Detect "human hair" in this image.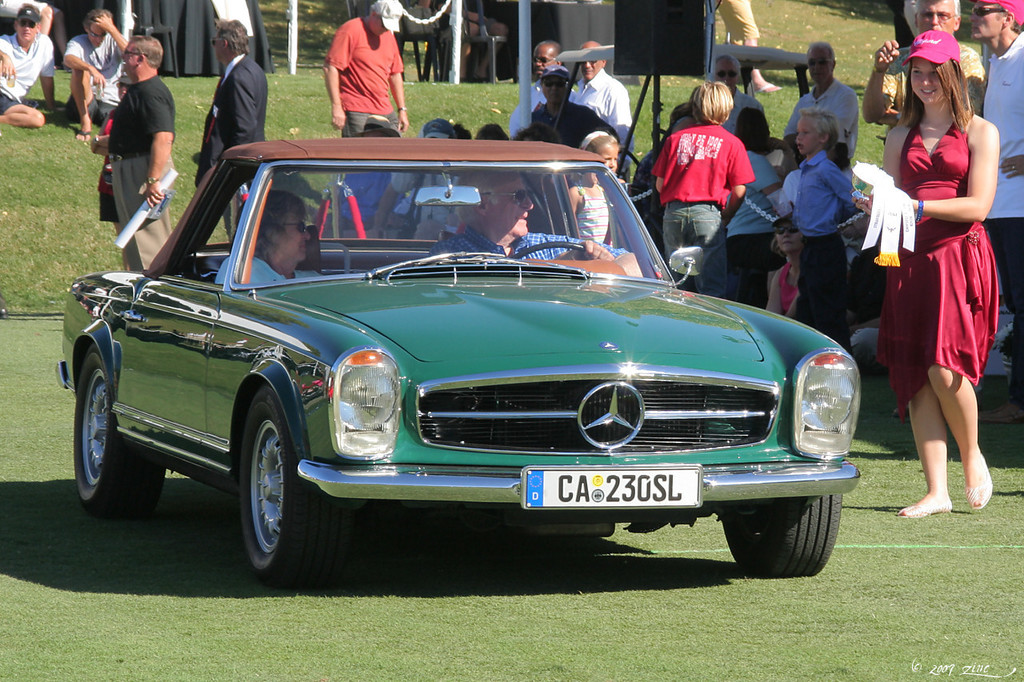
Detection: bbox(17, 2, 39, 11).
